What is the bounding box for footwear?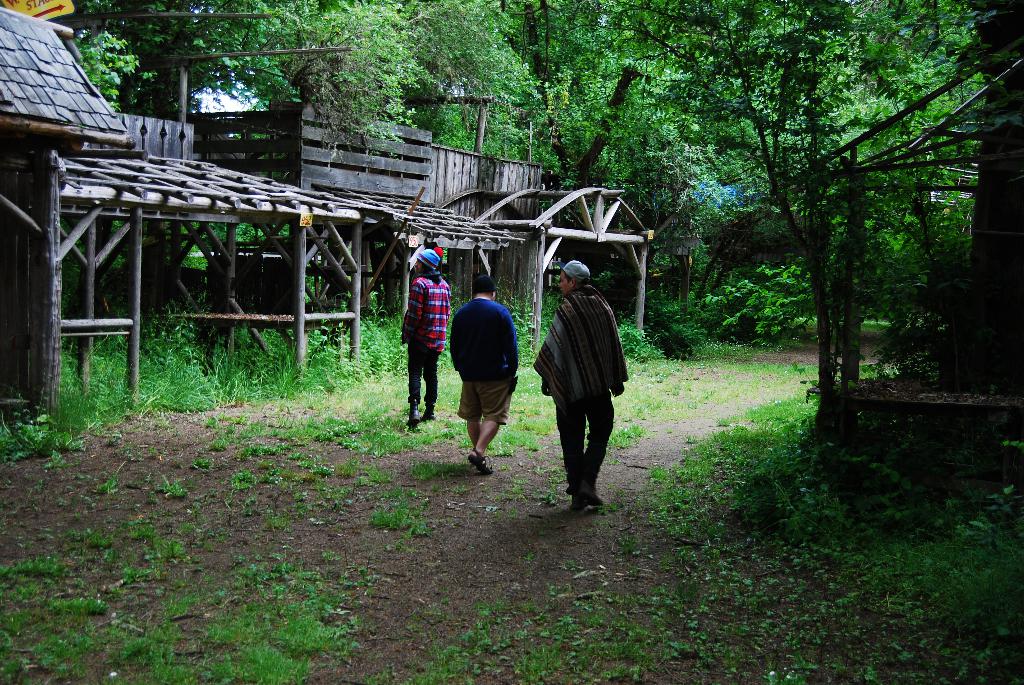
box(424, 404, 436, 418).
